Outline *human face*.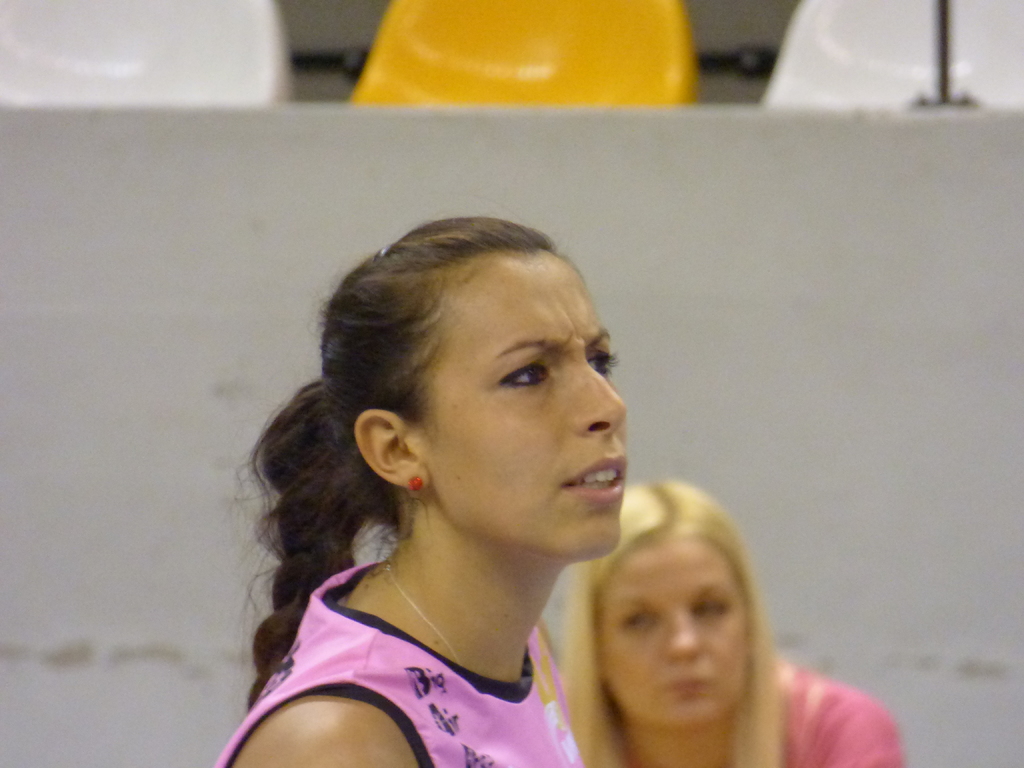
Outline: BBox(599, 525, 751, 740).
